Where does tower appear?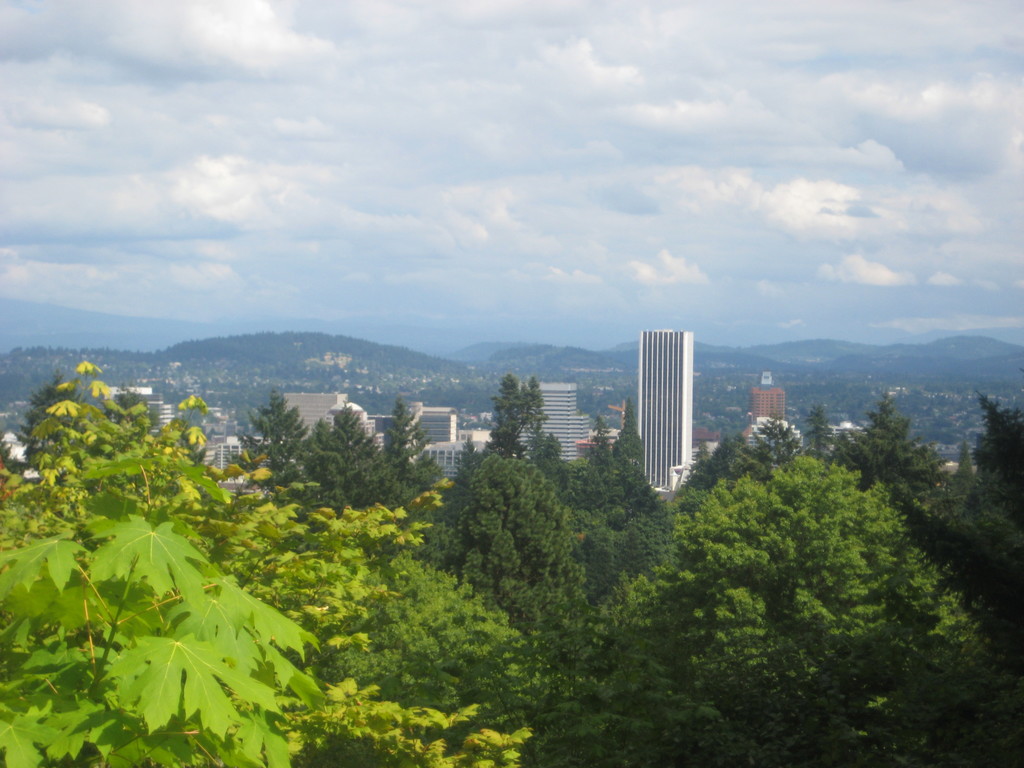
Appears at 636:330:691:495.
